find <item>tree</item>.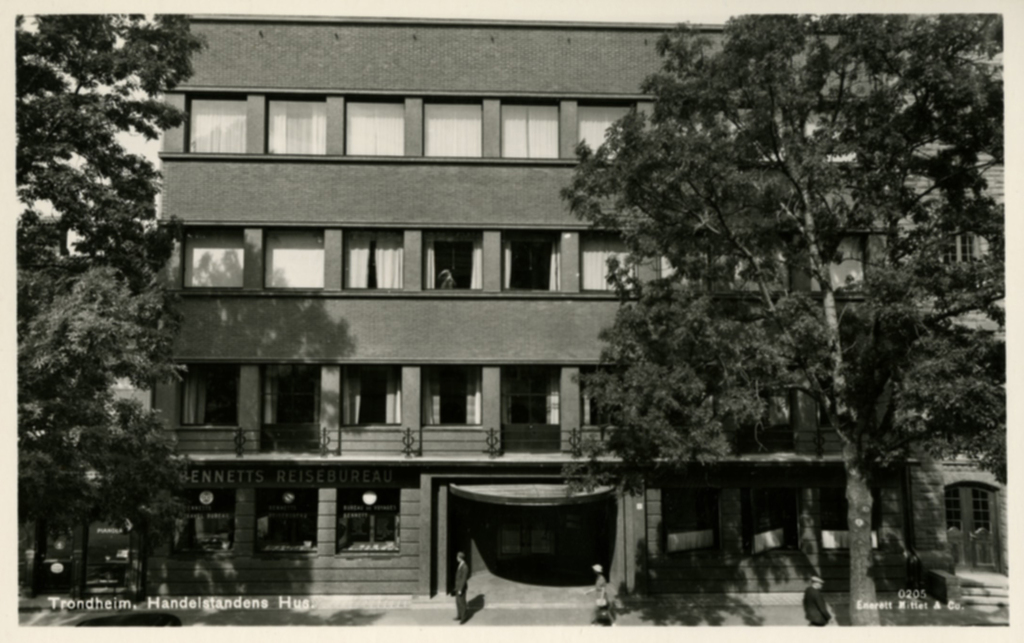
[559,5,1004,626].
